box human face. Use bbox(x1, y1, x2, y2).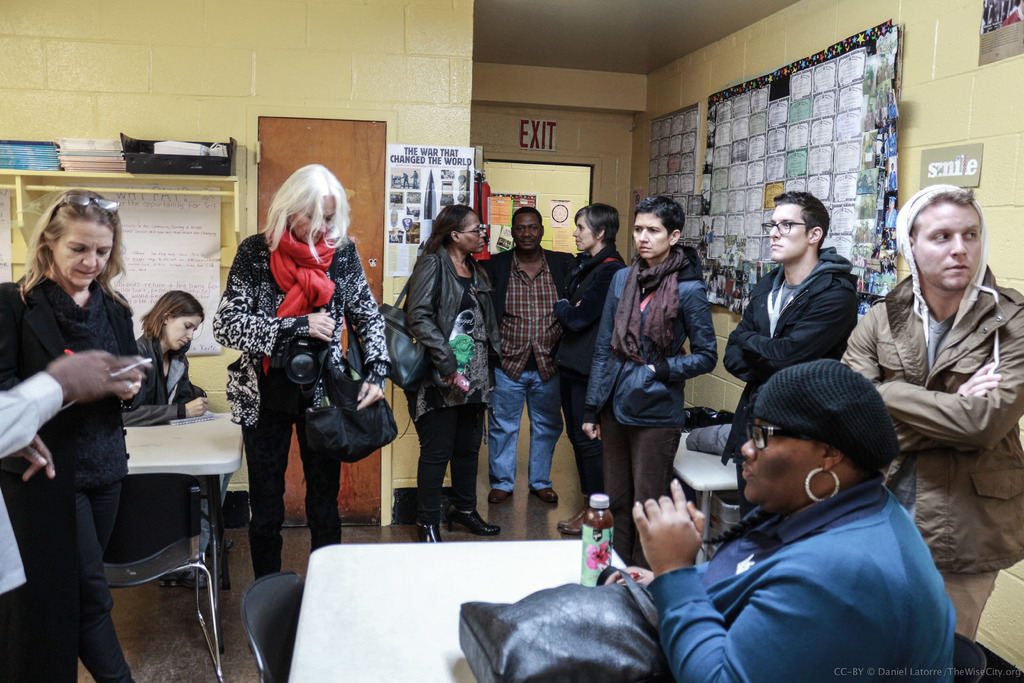
bbox(916, 204, 981, 290).
